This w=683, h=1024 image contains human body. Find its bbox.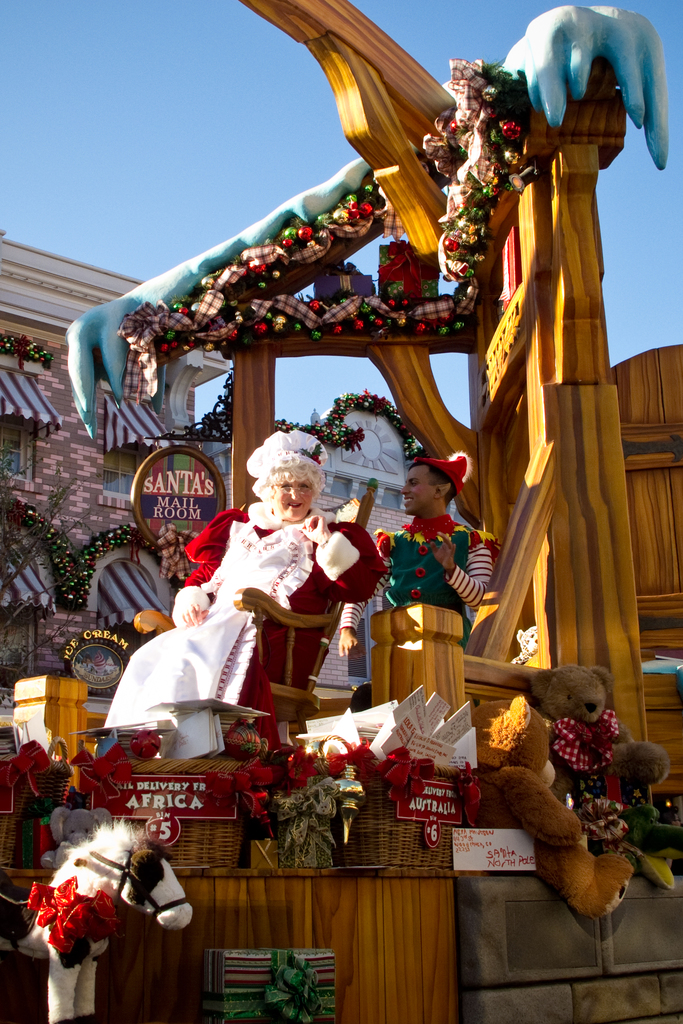
crop(340, 457, 504, 659).
